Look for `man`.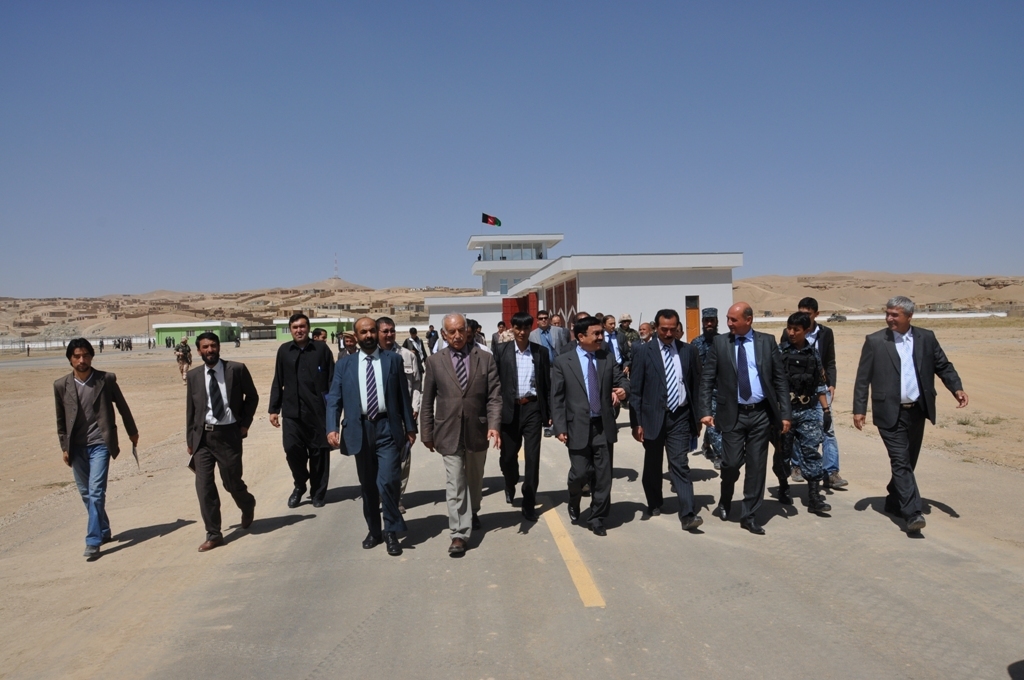
Found: [x1=37, y1=346, x2=125, y2=543].
